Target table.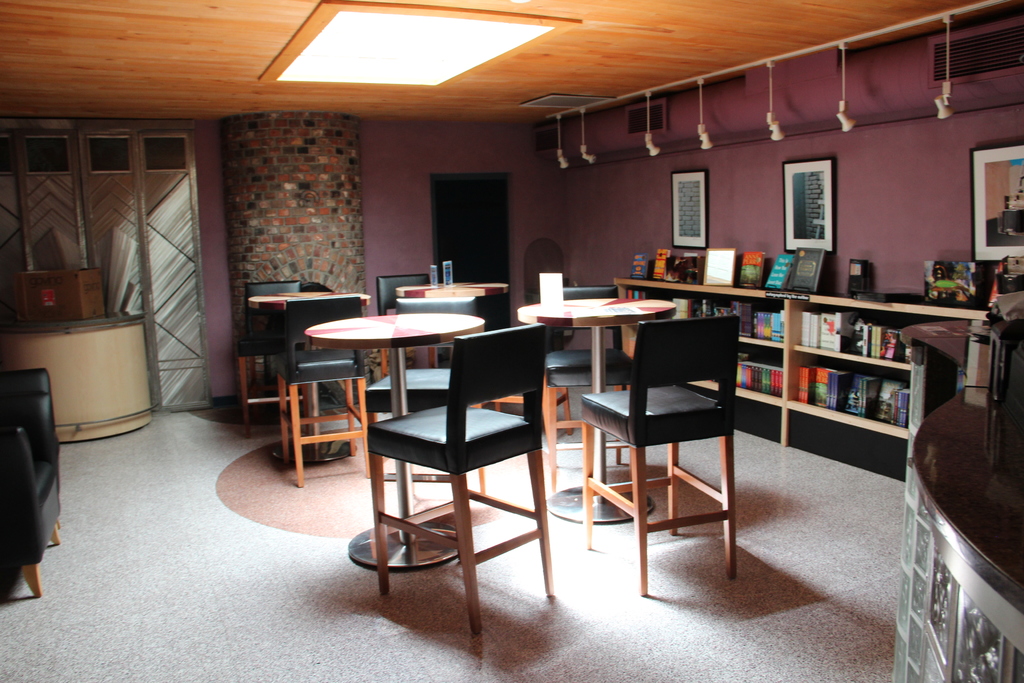
Target region: bbox(518, 290, 680, 526).
